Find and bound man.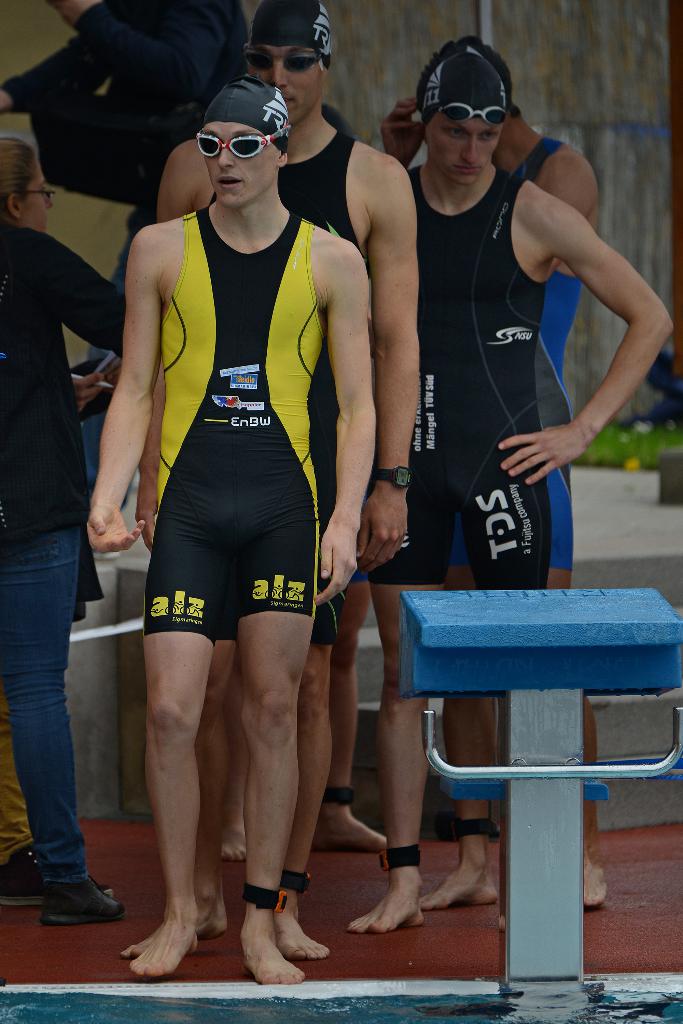
Bound: rect(90, 79, 375, 982).
